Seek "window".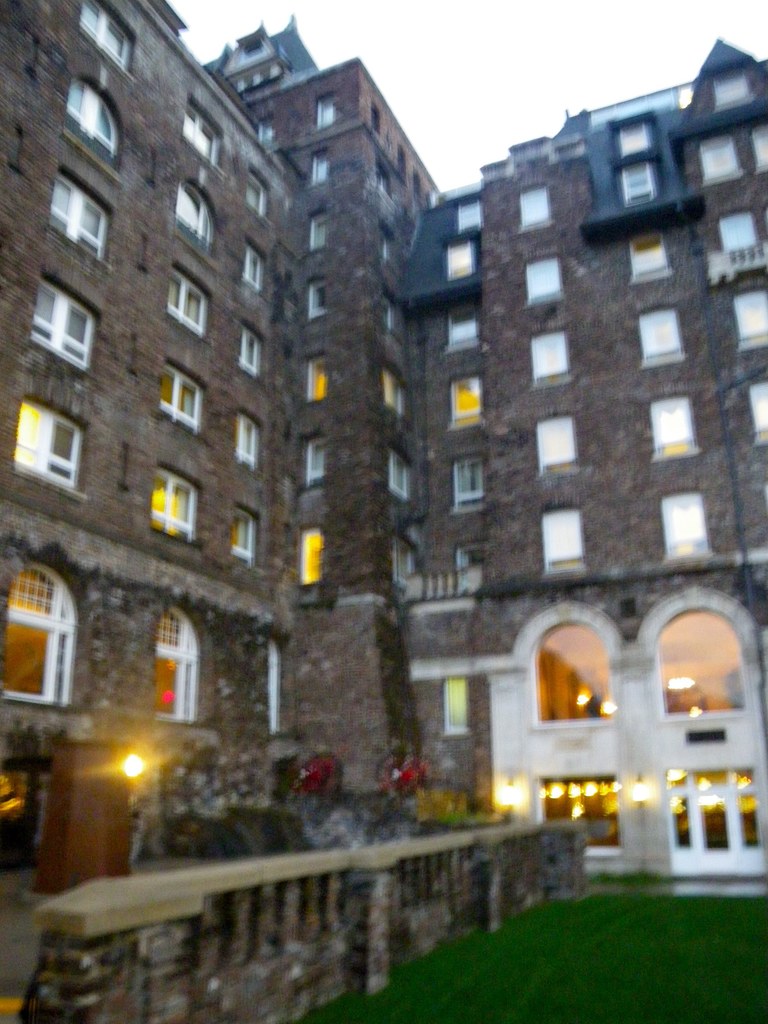
l=383, t=457, r=419, b=485.
